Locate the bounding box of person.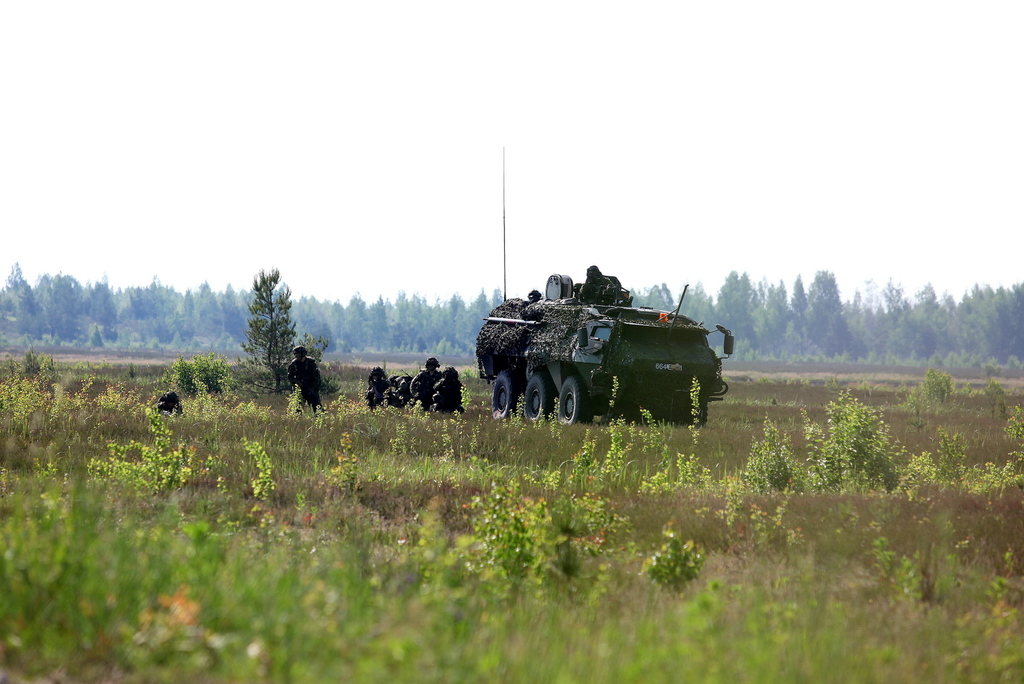
Bounding box: box=[570, 280, 584, 304].
